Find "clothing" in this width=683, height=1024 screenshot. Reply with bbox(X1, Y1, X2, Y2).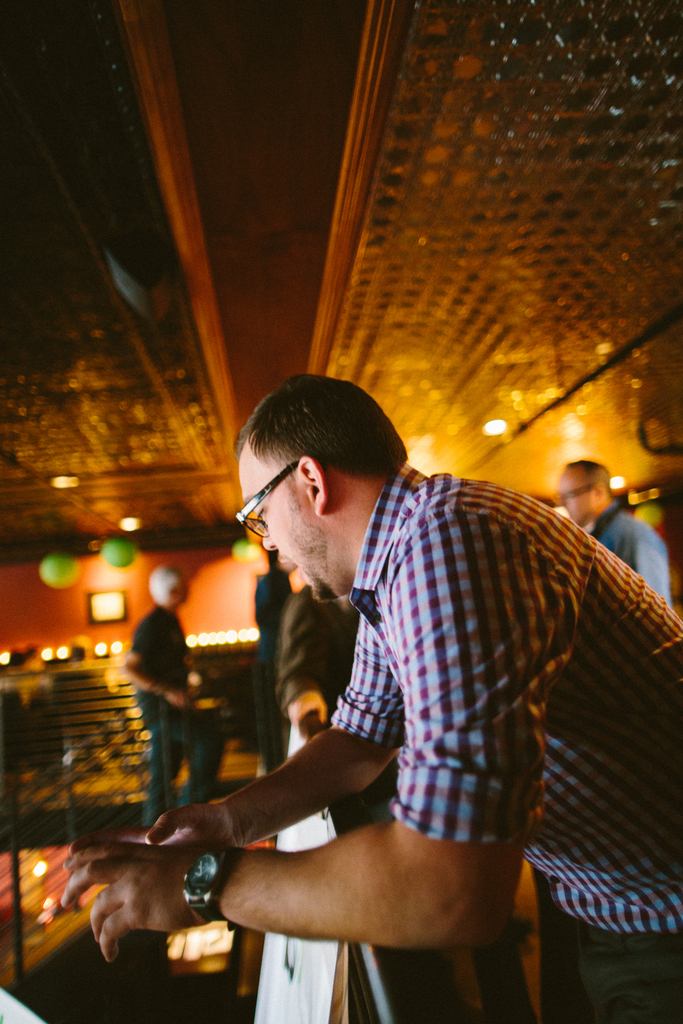
bbox(318, 461, 682, 1023).
